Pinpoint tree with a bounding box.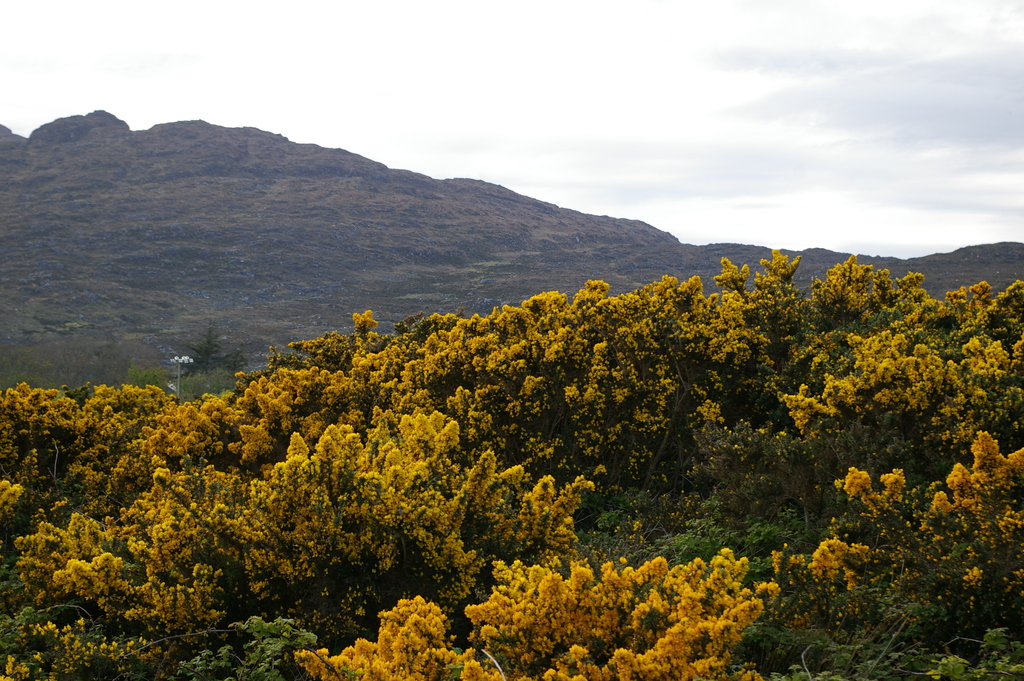
<region>282, 585, 482, 680</region>.
